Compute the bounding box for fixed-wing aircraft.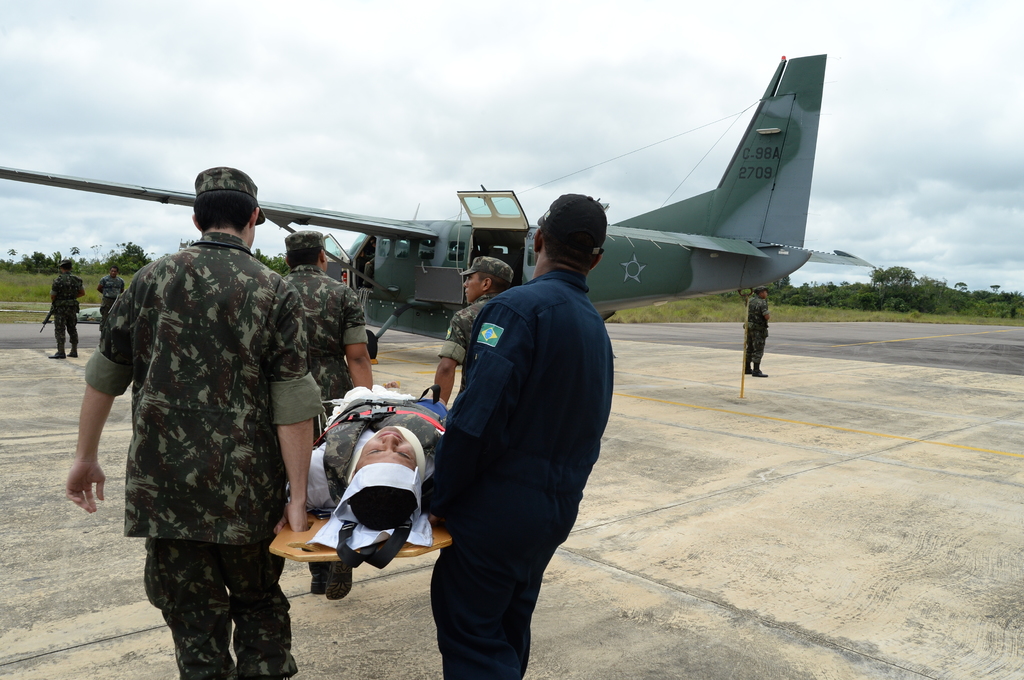
0/53/877/357.
